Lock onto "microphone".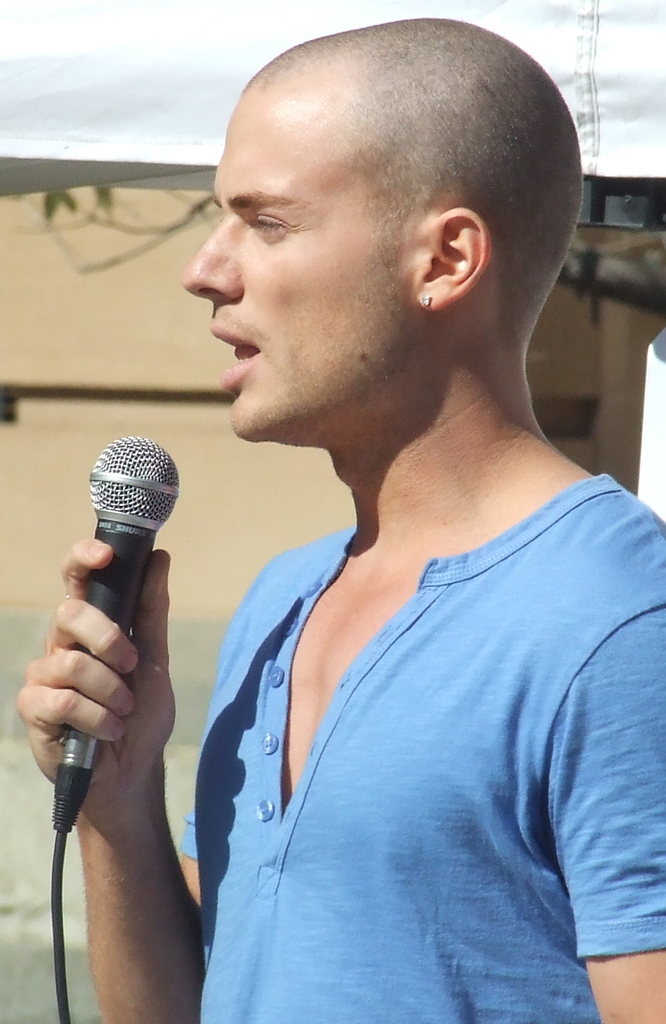
Locked: x1=55 y1=422 x2=183 y2=851.
